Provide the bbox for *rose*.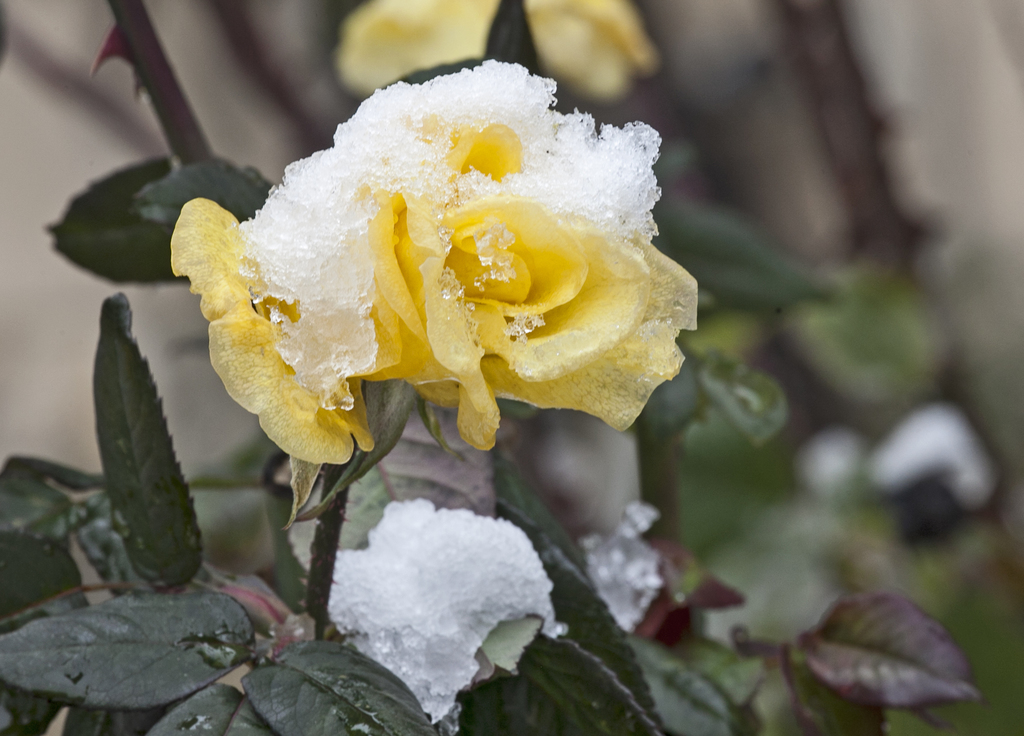
{"left": 168, "top": 59, "right": 699, "bottom": 470}.
